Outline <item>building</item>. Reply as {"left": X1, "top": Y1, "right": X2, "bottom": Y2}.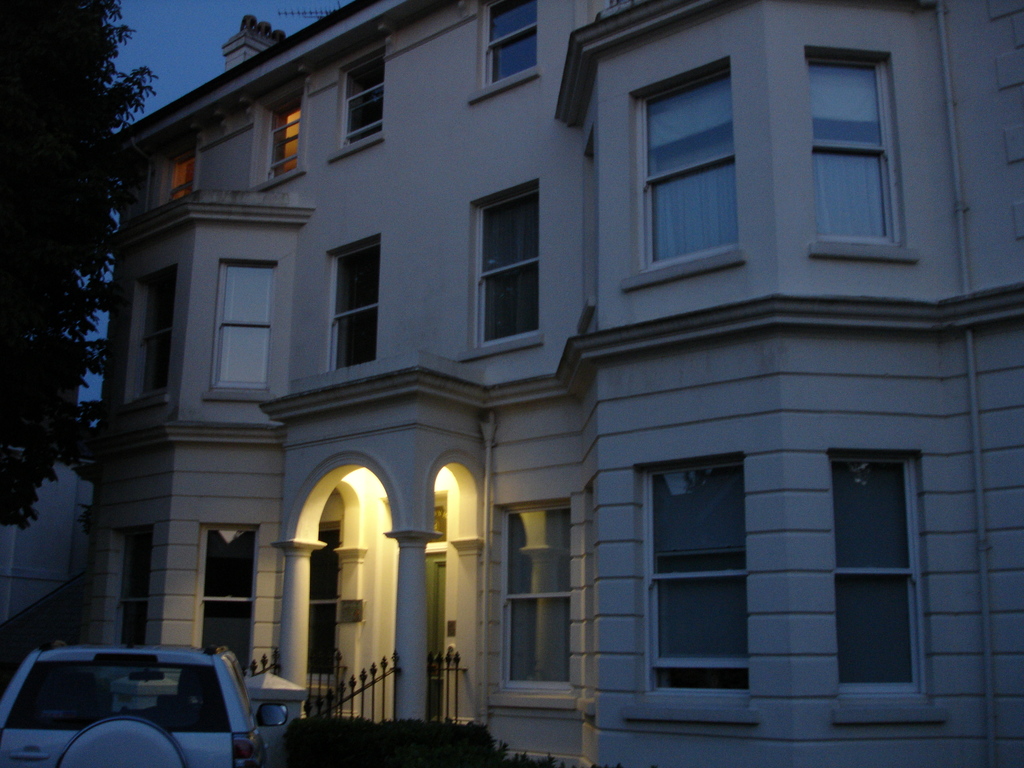
{"left": 0, "top": 0, "right": 1023, "bottom": 767}.
